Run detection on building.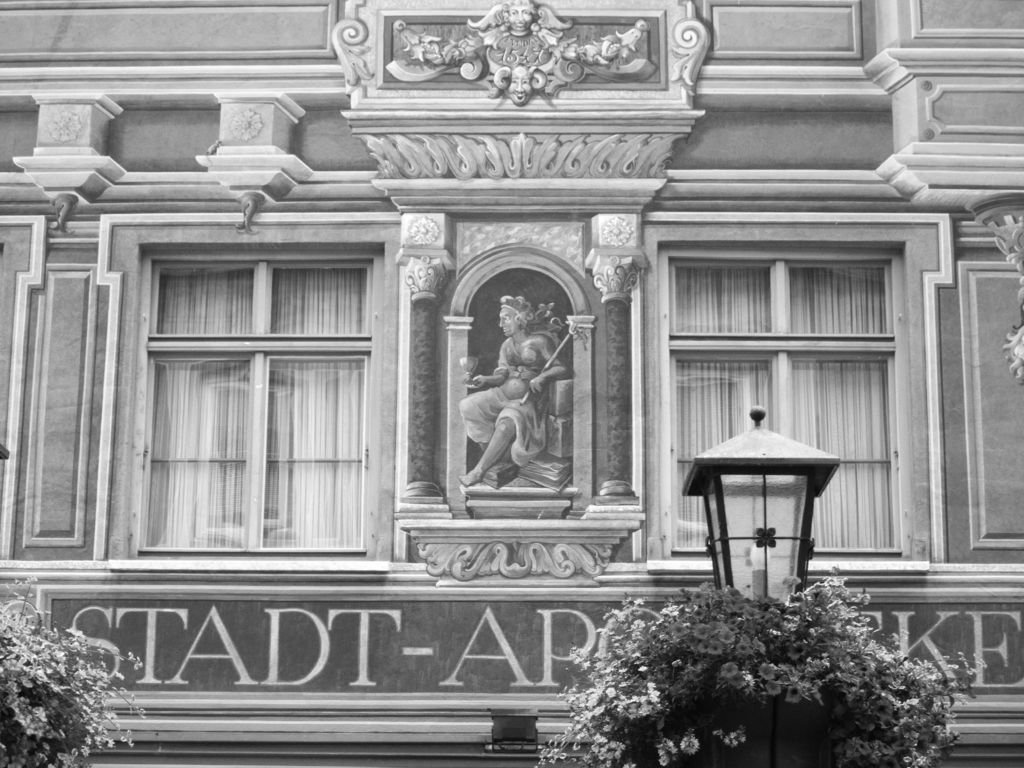
Result: (left=0, top=0, right=1023, bottom=767).
